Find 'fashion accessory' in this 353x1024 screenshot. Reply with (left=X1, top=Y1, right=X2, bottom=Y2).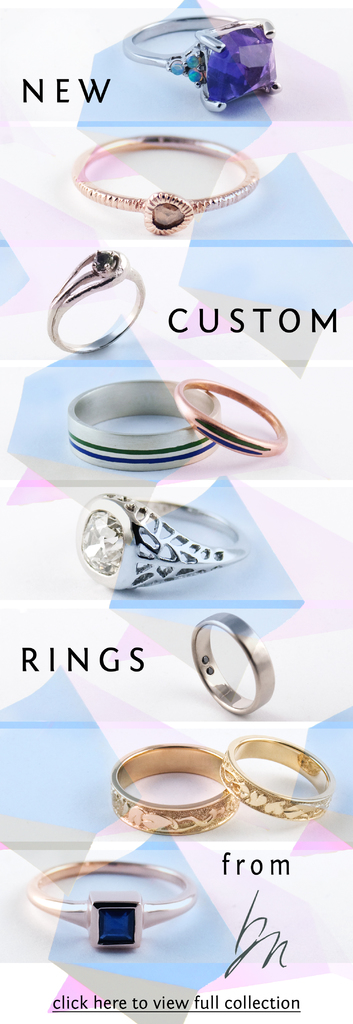
(left=107, top=739, right=242, bottom=841).
